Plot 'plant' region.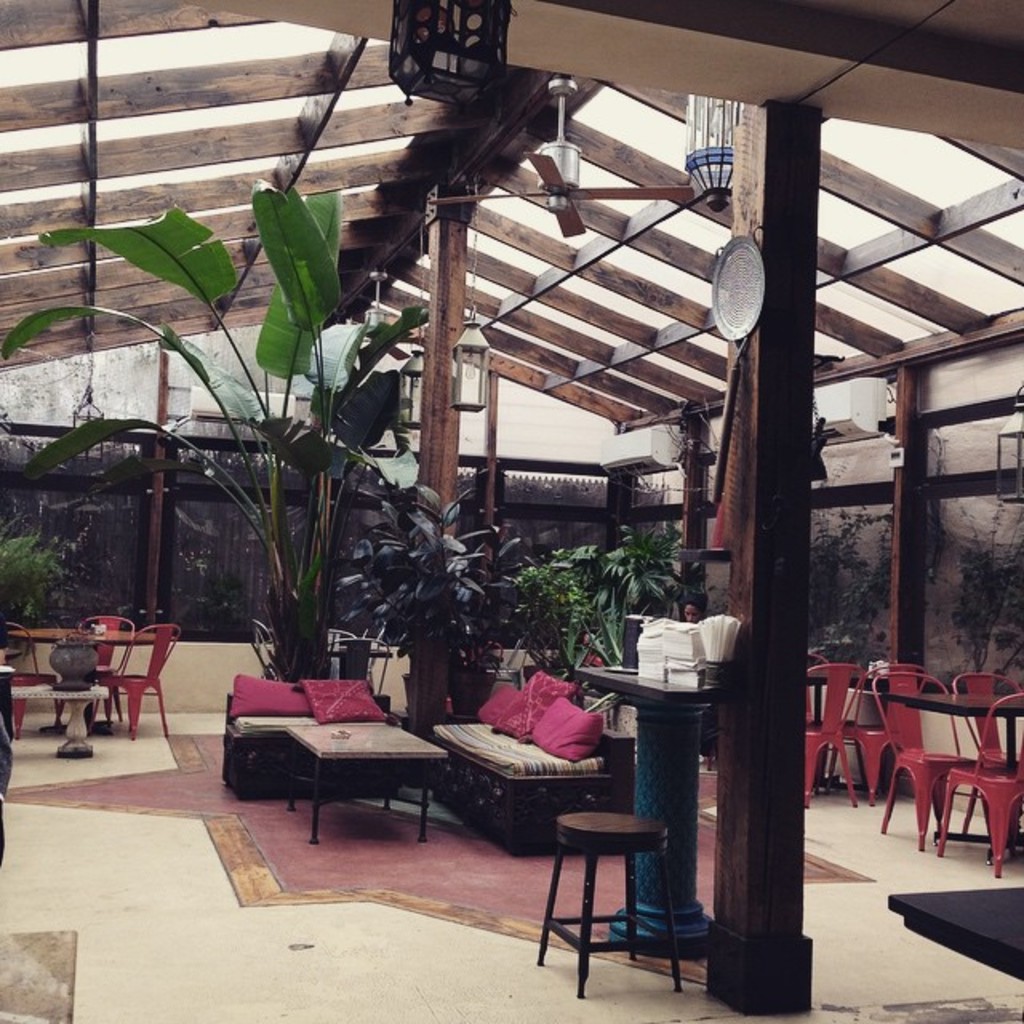
Plotted at [x1=499, y1=562, x2=608, y2=680].
